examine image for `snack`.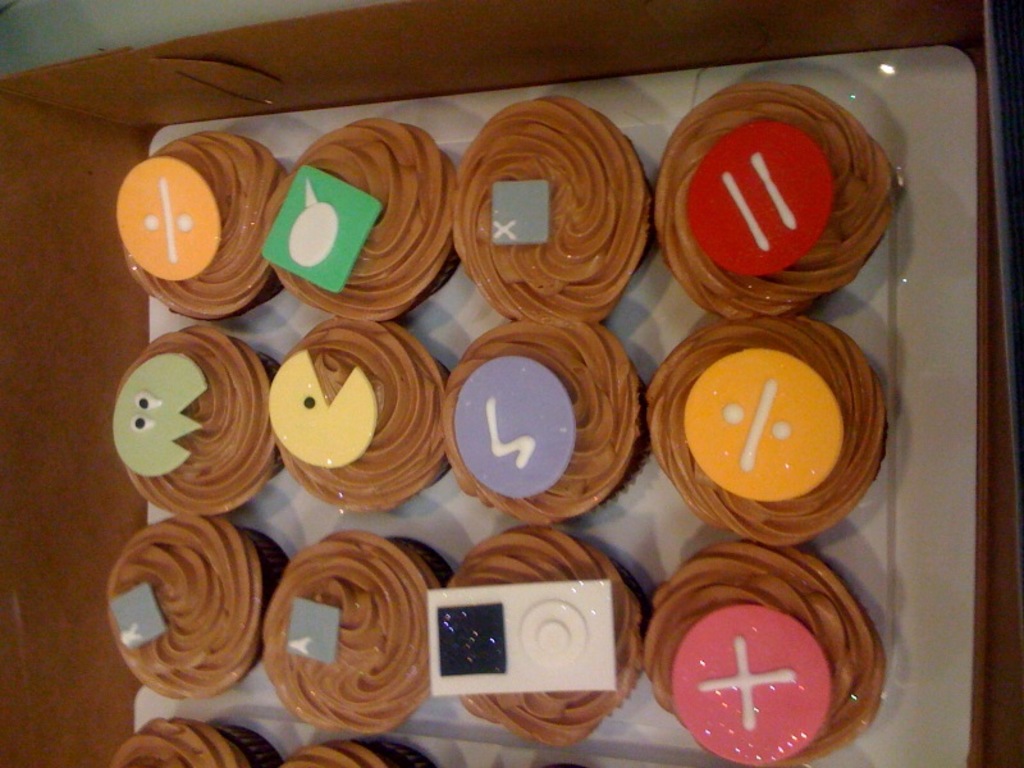
Examination result: left=659, top=78, right=899, bottom=319.
